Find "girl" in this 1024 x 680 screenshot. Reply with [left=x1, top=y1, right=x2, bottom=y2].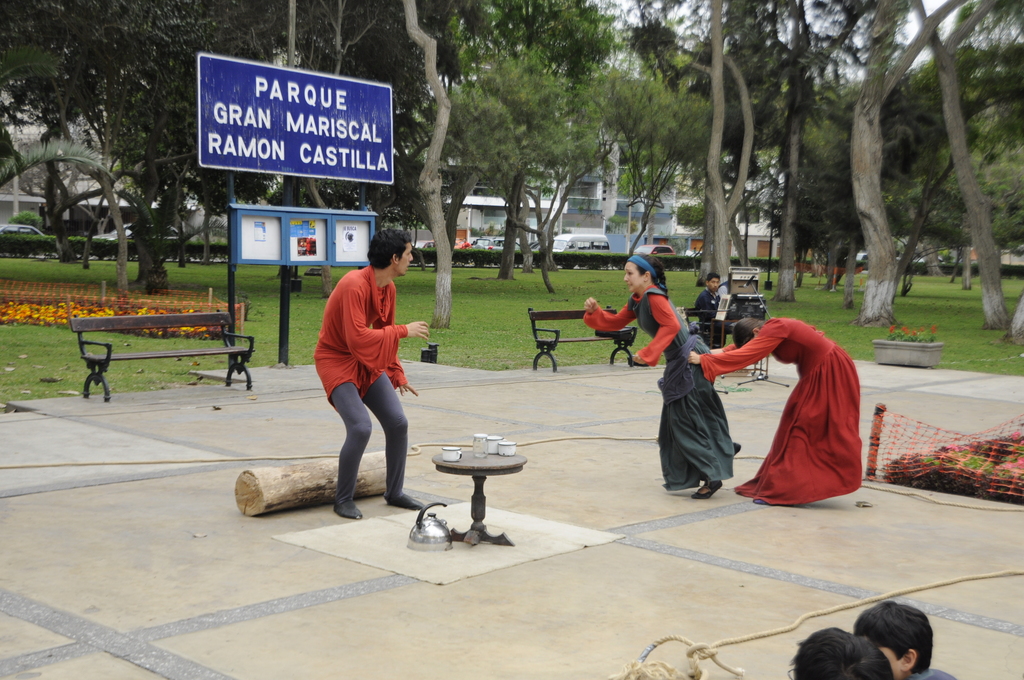
[left=687, top=316, right=860, bottom=506].
